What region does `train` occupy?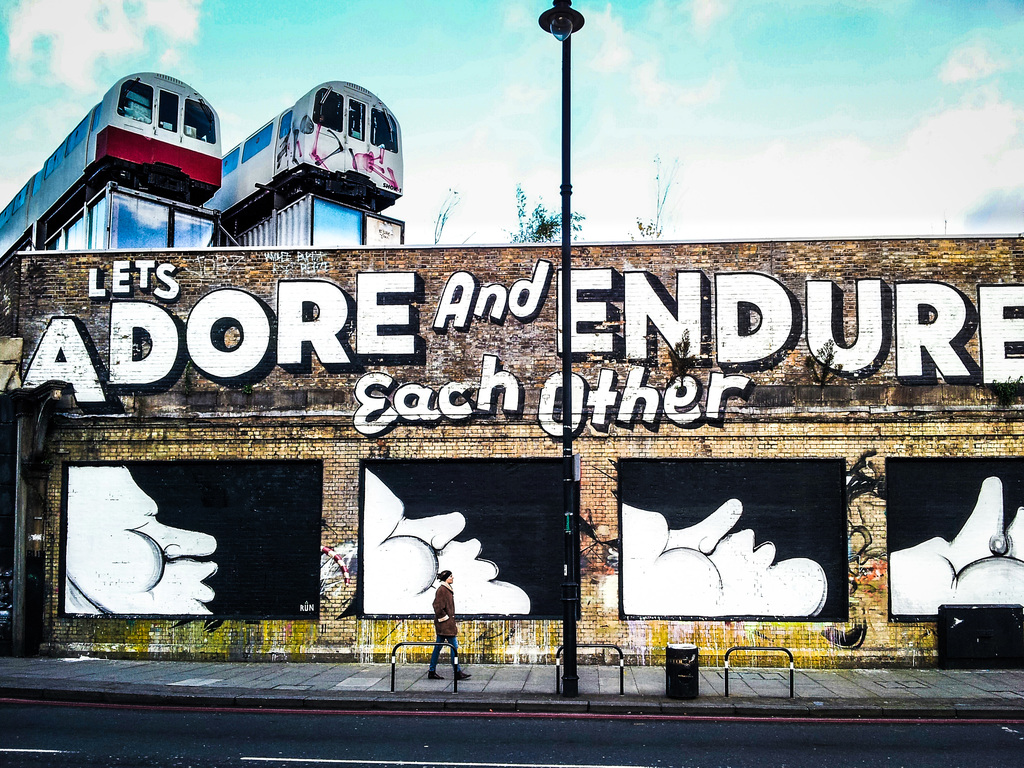
(left=0, top=76, right=223, bottom=257).
